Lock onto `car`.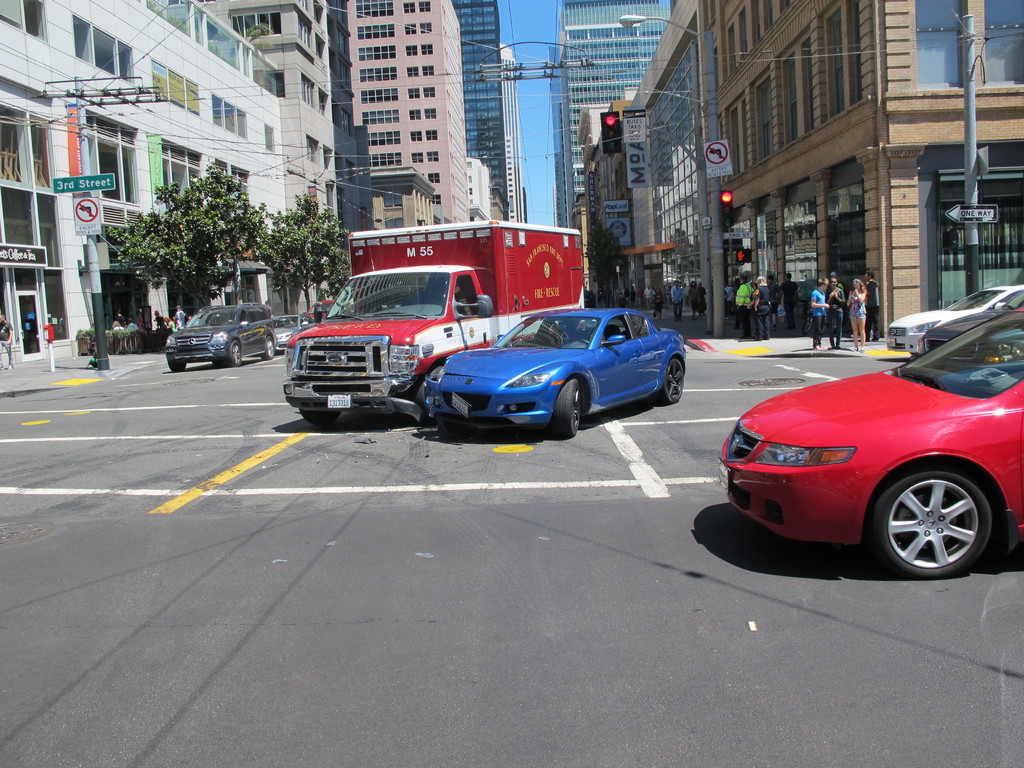
Locked: box(717, 306, 1023, 580).
